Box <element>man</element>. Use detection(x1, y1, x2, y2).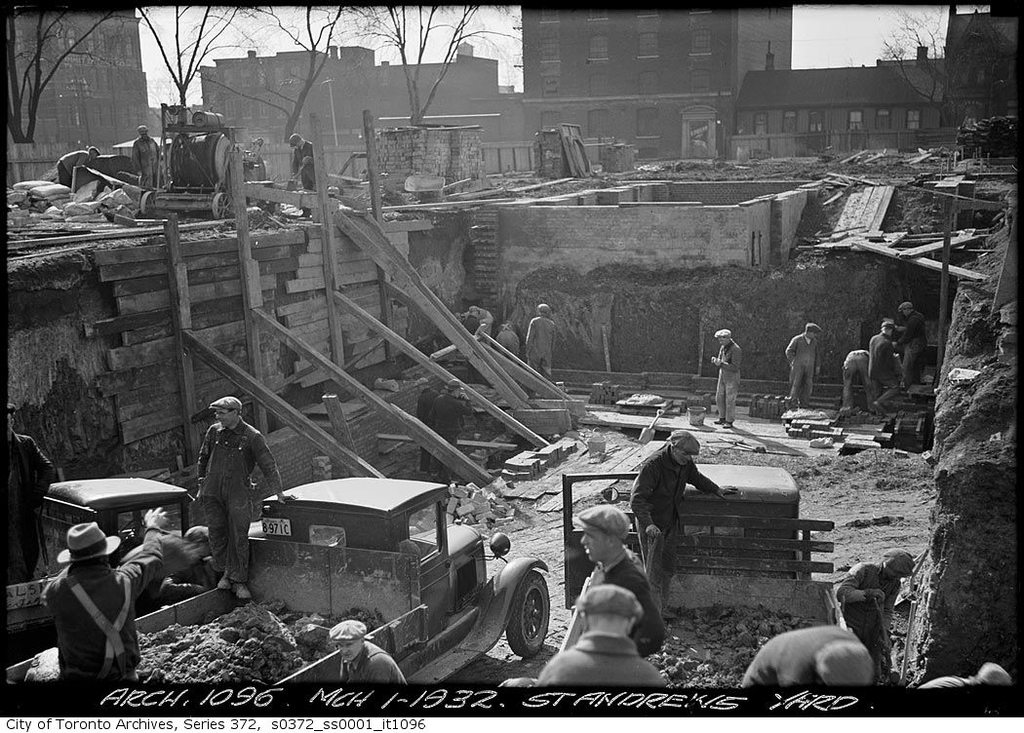
detection(135, 125, 161, 188).
